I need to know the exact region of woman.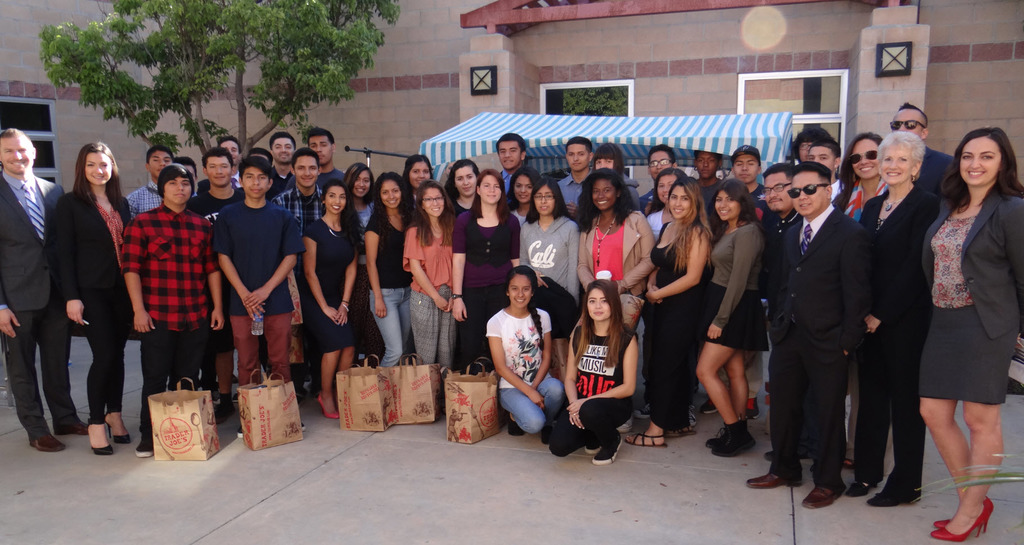
Region: region(584, 140, 626, 185).
